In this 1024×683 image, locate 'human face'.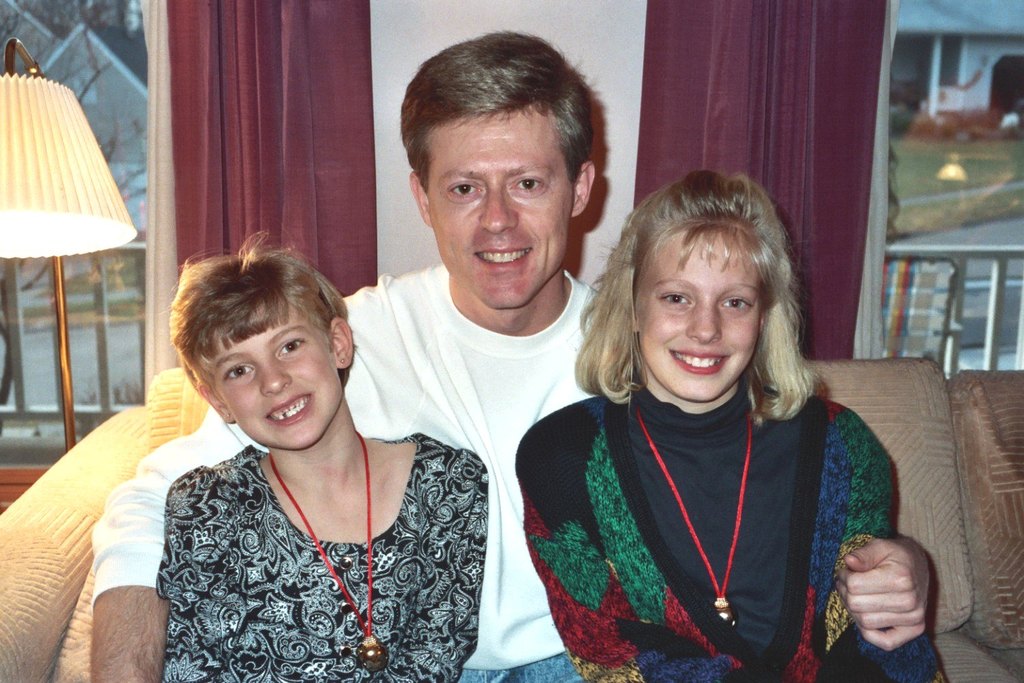
Bounding box: box(429, 118, 574, 307).
